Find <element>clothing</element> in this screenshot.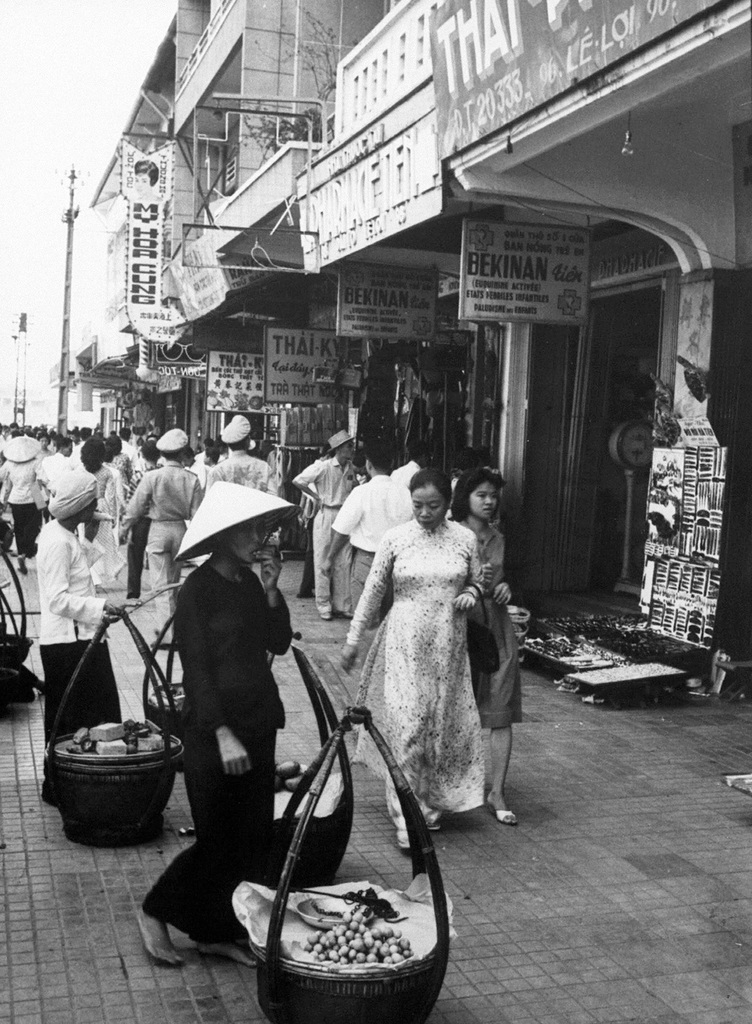
The bounding box for <element>clothing</element> is left=119, top=458, right=200, bottom=640.
